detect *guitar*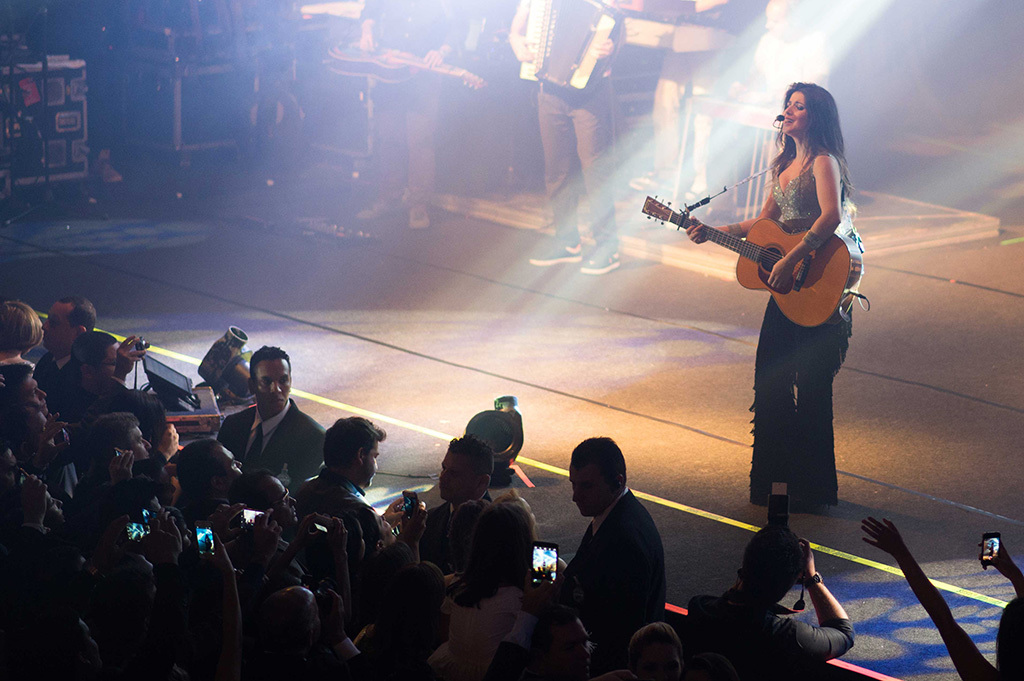
[316, 25, 496, 95]
